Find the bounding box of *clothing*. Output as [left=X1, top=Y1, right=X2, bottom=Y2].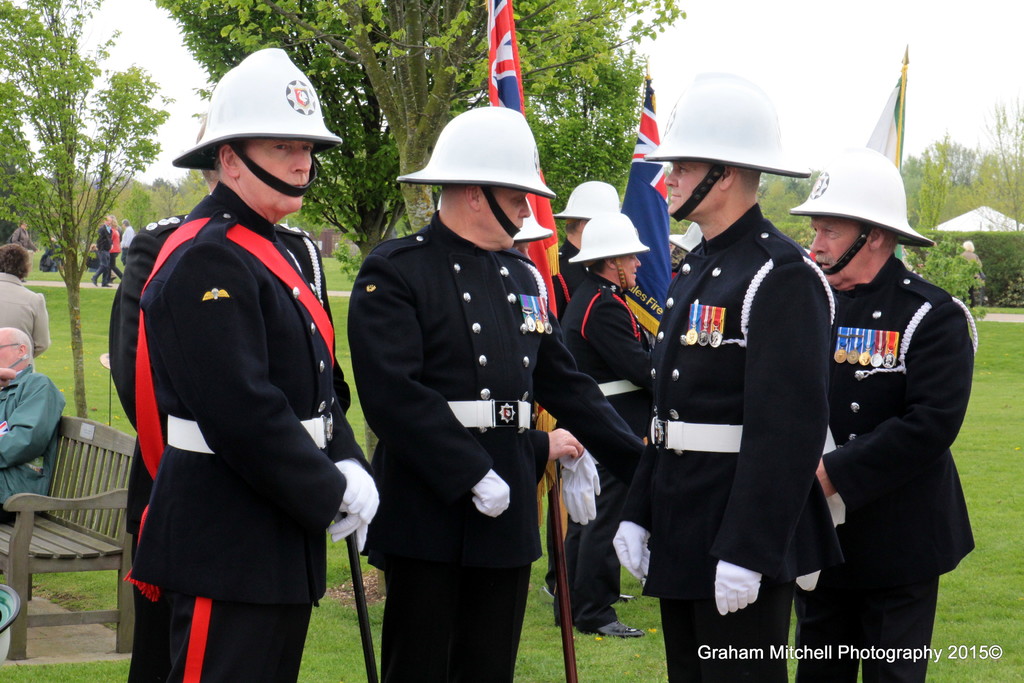
[left=560, top=275, right=637, bottom=627].
